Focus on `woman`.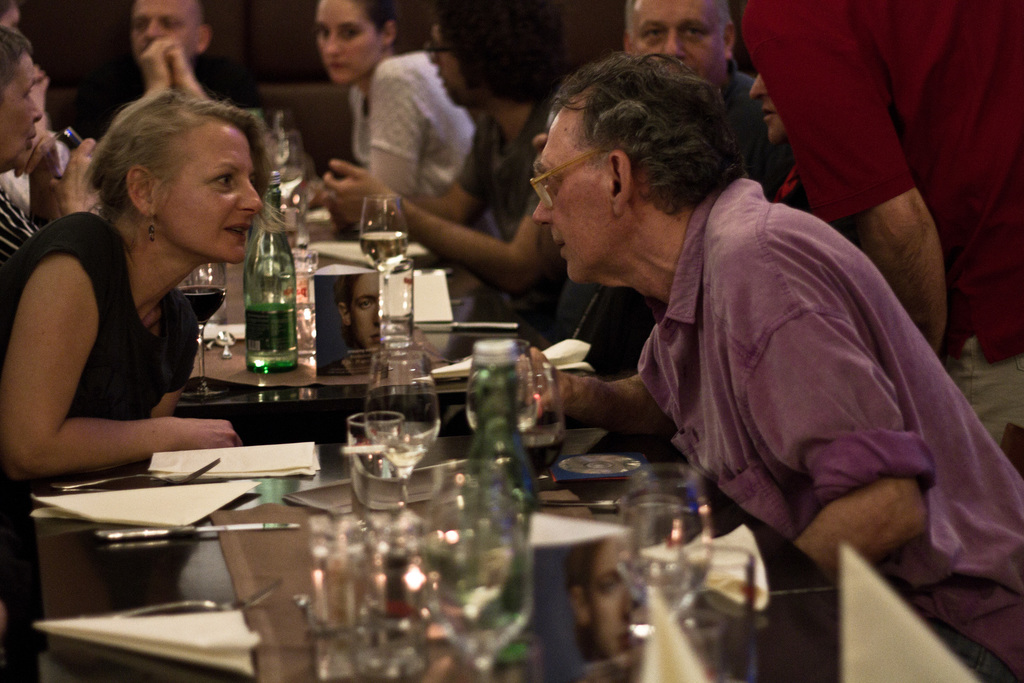
Focused at 0 84 274 482.
